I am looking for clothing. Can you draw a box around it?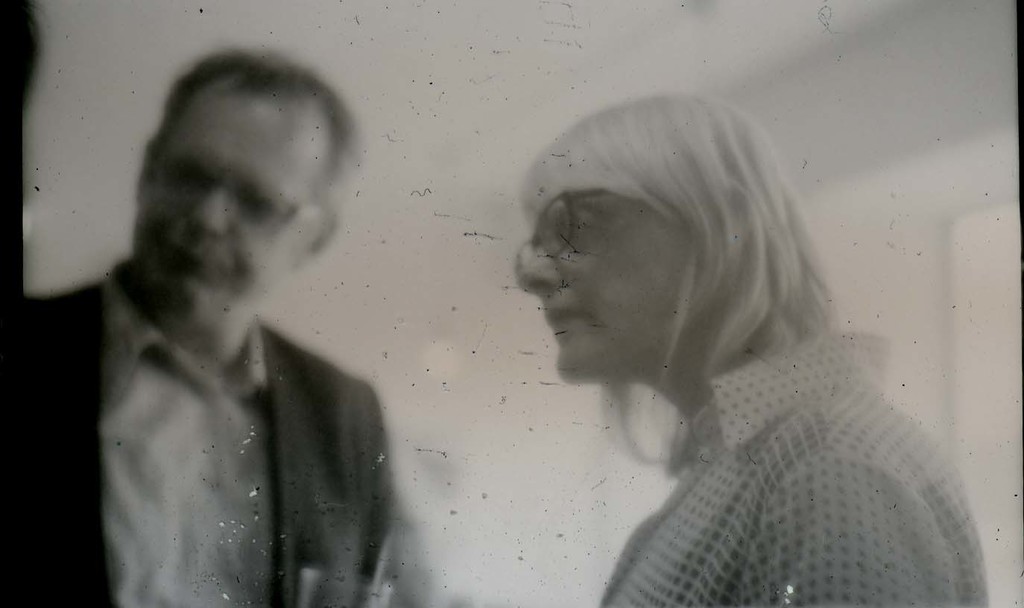
Sure, the bounding box is bbox=(545, 319, 1011, 595).
